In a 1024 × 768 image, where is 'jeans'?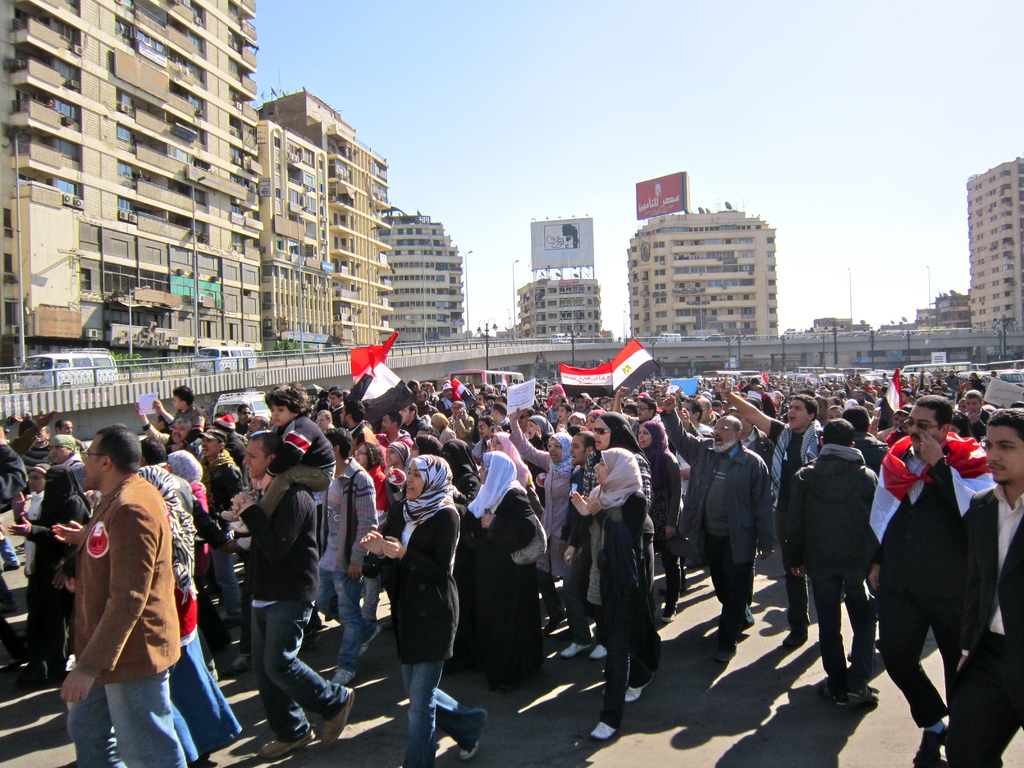
404/660/486/767.
